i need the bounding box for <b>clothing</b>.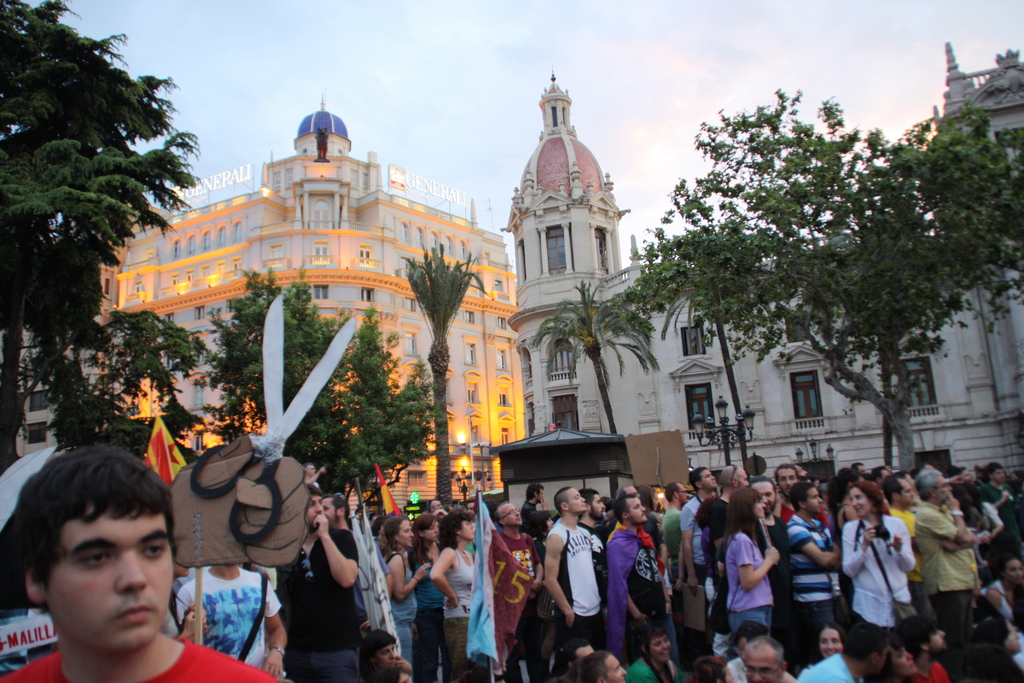
Here it is: region(906, 498, 981, 636).
